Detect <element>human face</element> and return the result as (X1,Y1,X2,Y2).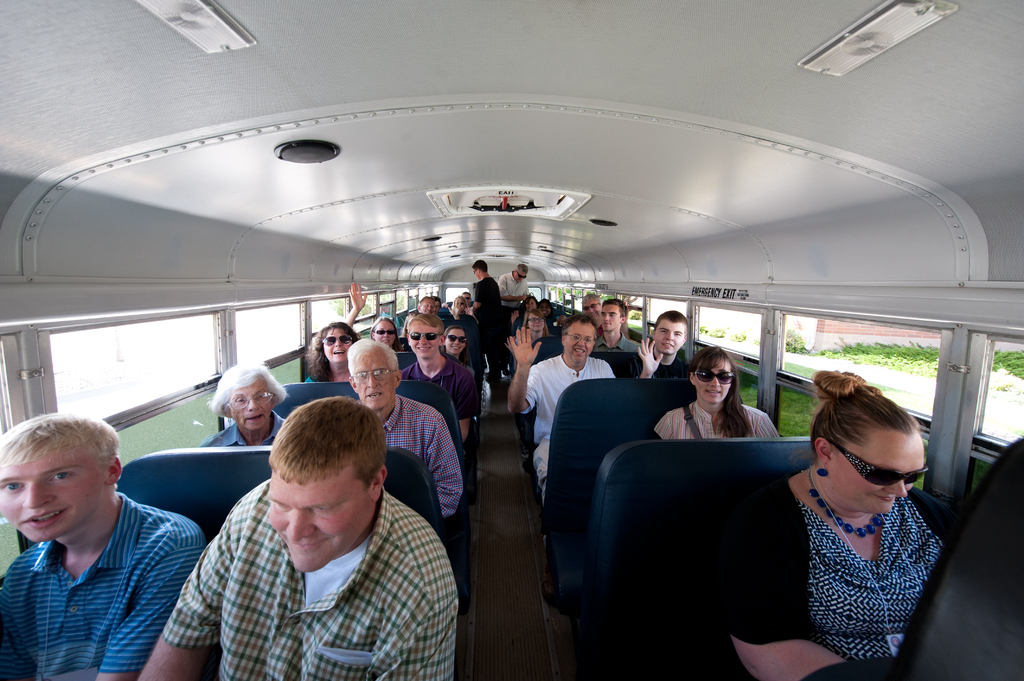
(653,312,685,353).
